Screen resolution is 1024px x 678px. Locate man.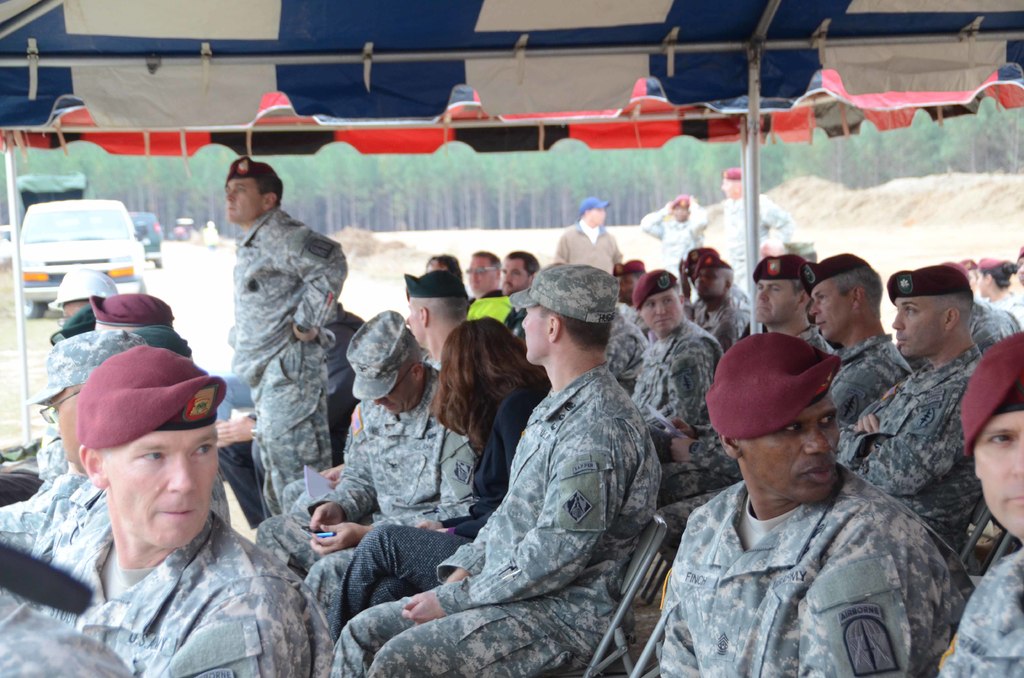
{"x1": 719, "y1": 167, "x2": 794, "y2": 293}.
